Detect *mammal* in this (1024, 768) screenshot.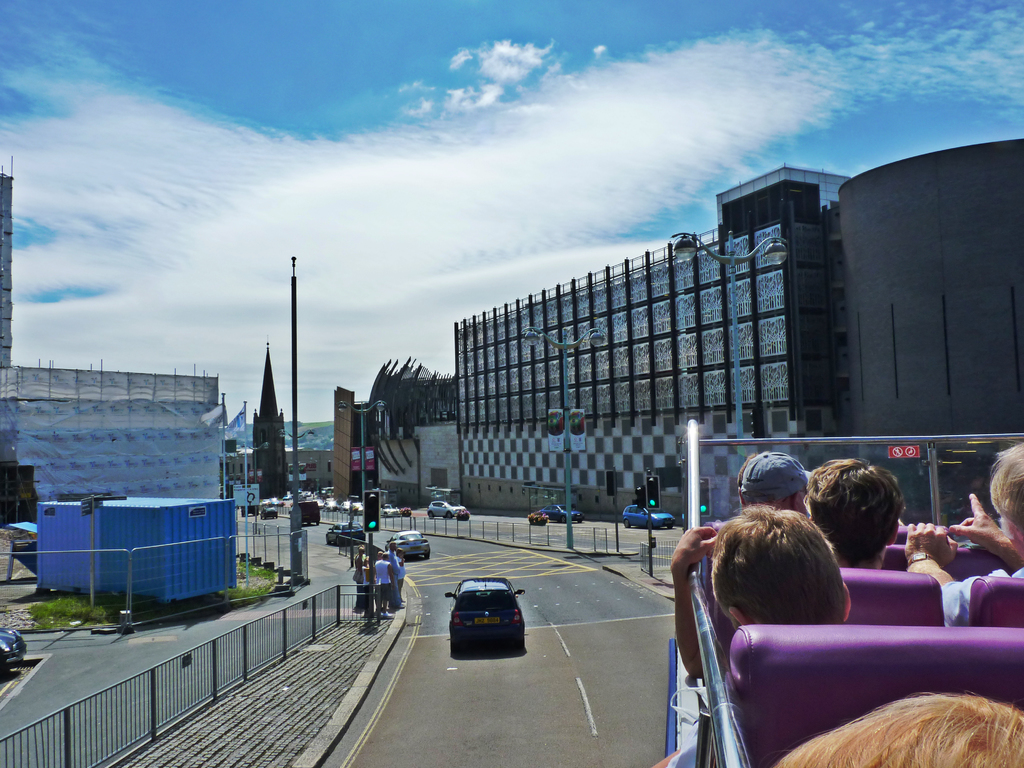
Detection: select_region(735, 447, 767, 500).
